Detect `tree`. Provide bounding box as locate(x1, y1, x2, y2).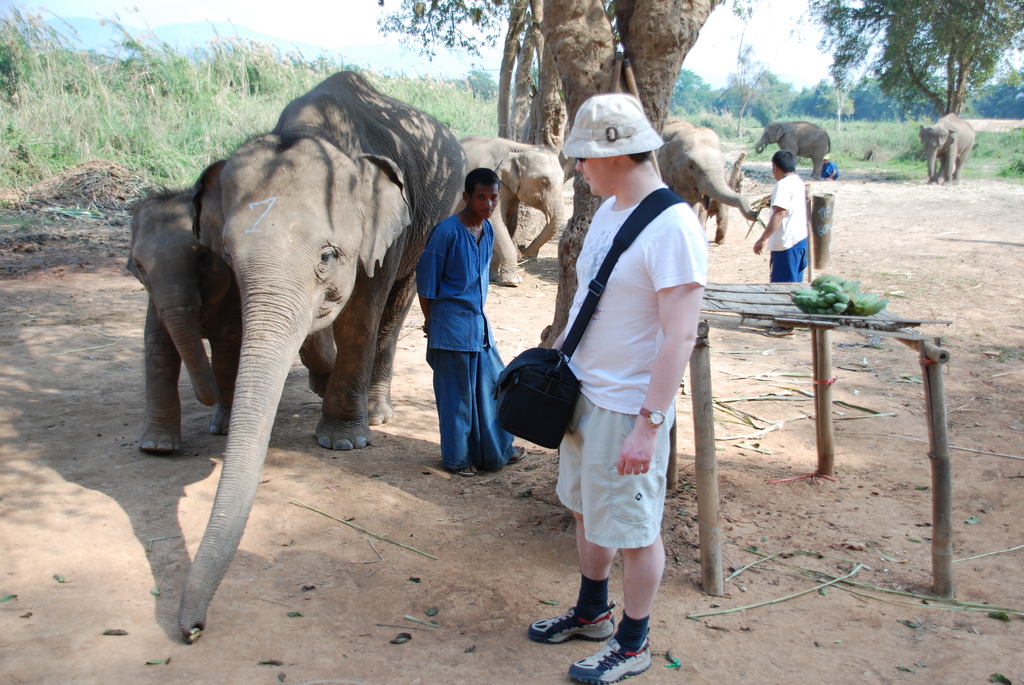
locate(768, 79, 803, 113).
